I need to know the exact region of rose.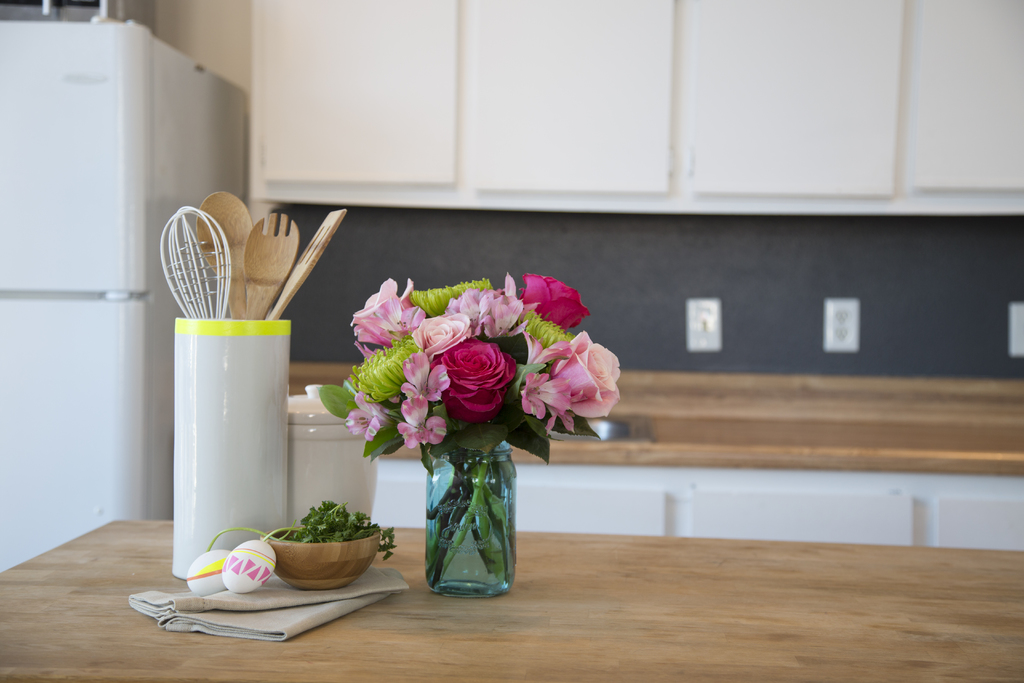
Region: [x1=551, y1=330, x2=621, y2=422].
